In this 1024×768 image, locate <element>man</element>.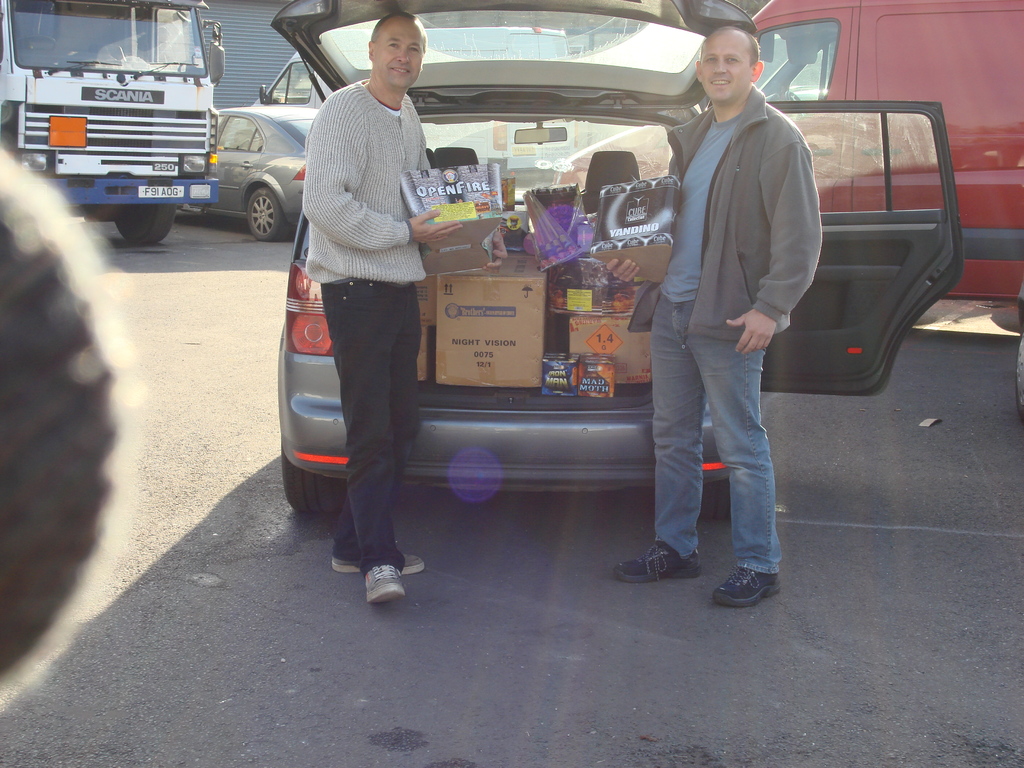
Bounding box: locate(634, 20, 836, 599).
